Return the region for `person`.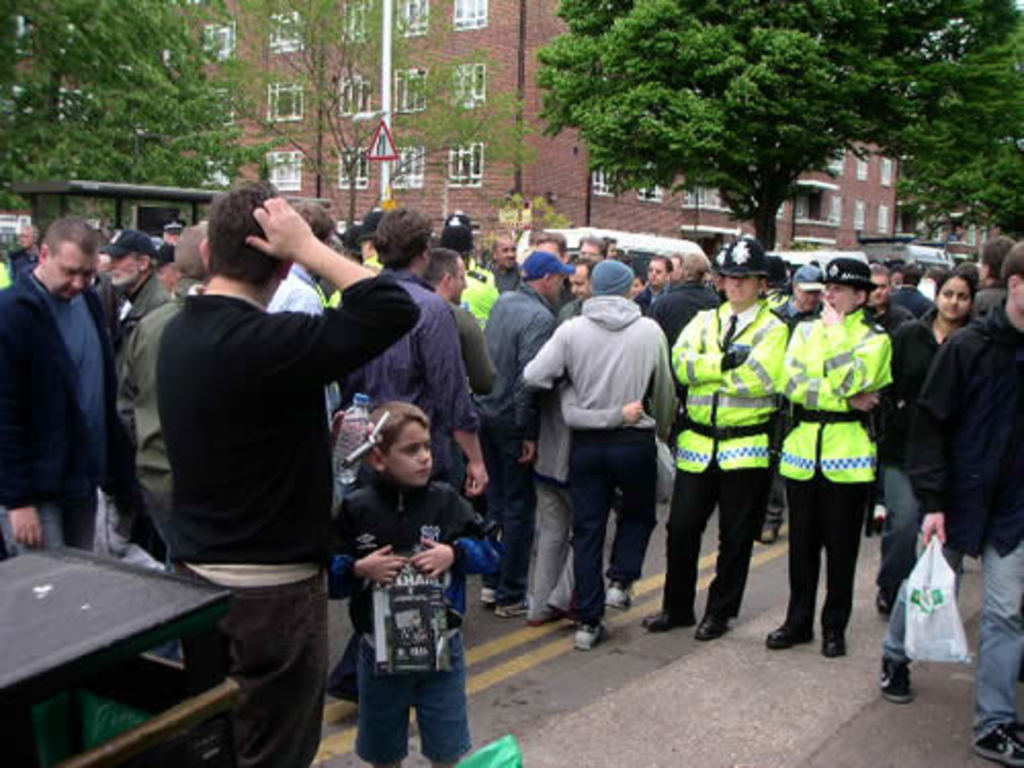
BBox(891, 264, 901, 285).
